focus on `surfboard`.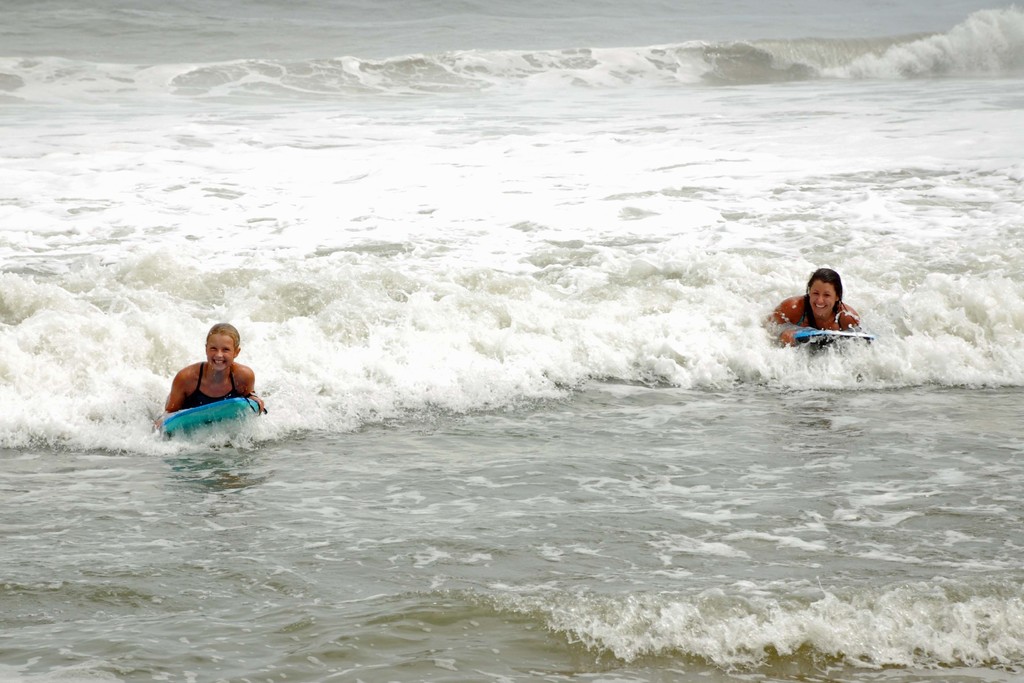
Focused at x1=785 y1=328 x2=875 y2=344.
